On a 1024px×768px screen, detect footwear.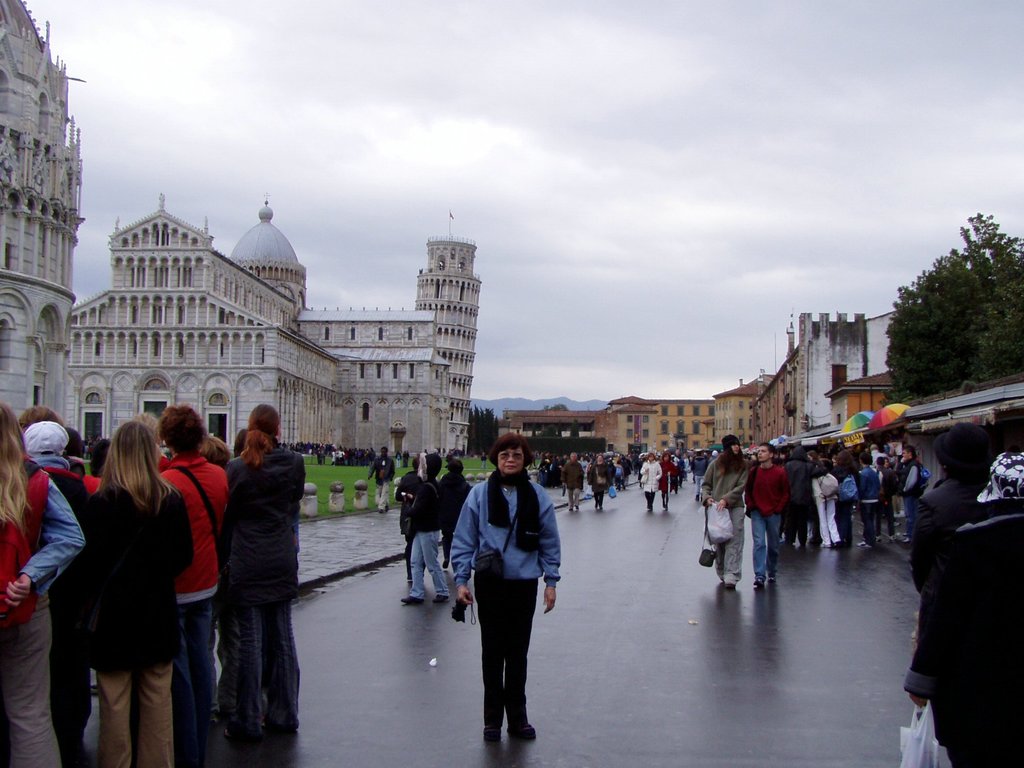
Rect(222, 729, 235, 749).
